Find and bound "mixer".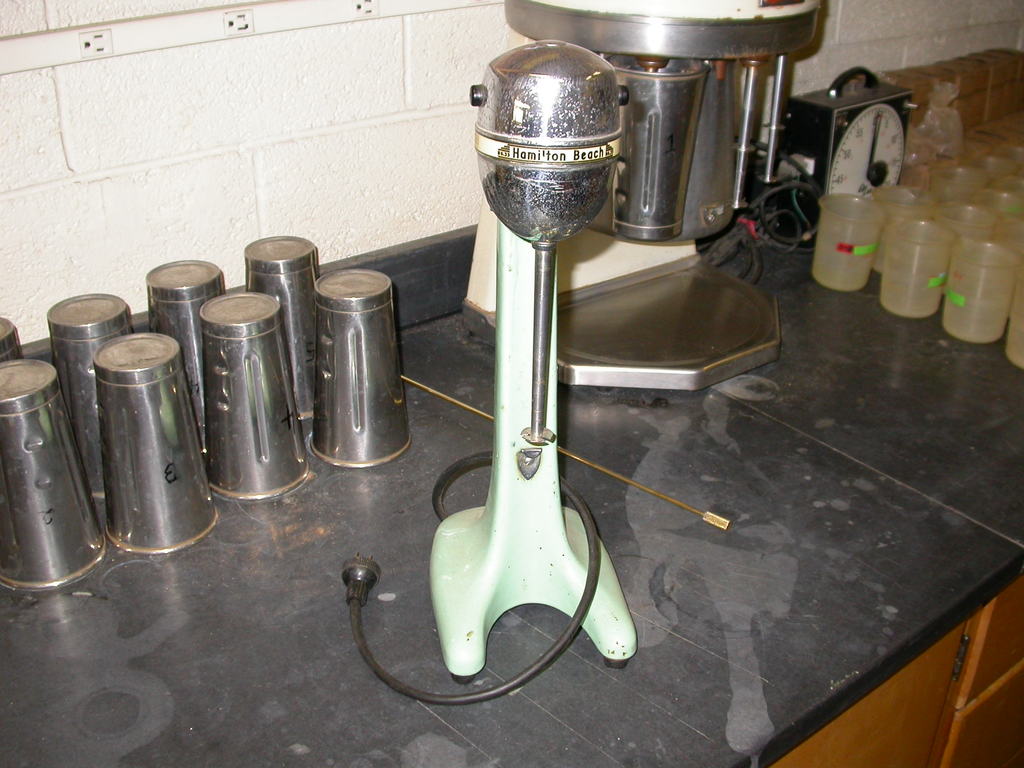
Bound: (left=406, top=80, right=660, bottom=730).
